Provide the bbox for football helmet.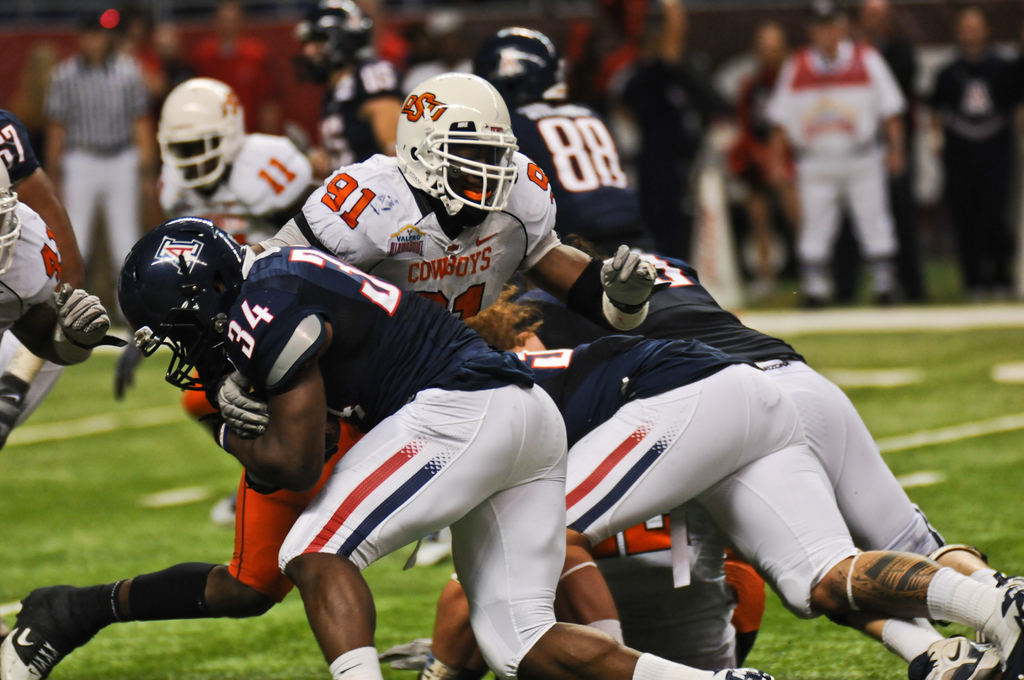
l=472, t=22, r=570, b=119.
